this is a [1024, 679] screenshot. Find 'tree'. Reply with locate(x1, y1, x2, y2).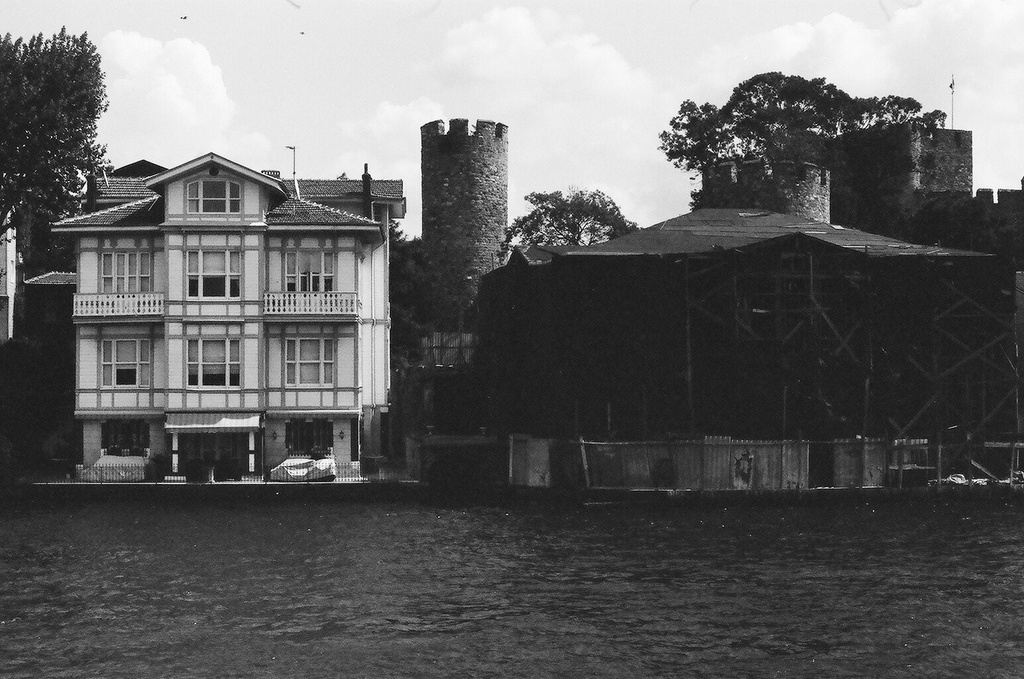
locate(0, 20, 121, 269).
